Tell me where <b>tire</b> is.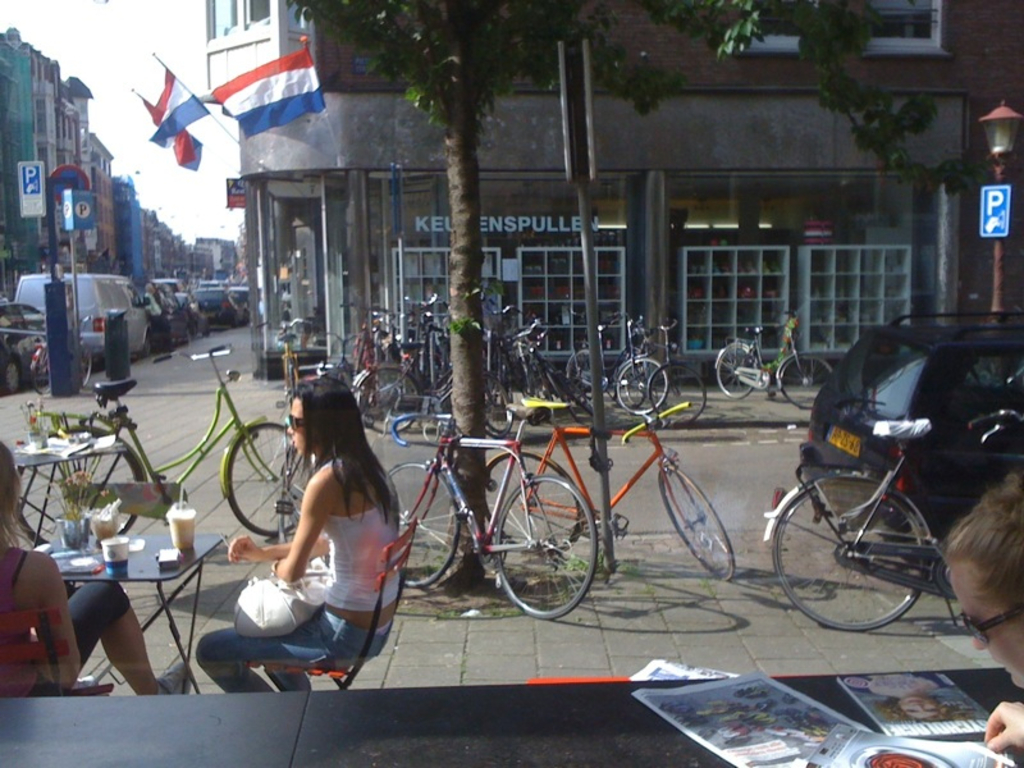
<b>tire</b> is at [x1=614, y1=356, x2=671, y2=413].
